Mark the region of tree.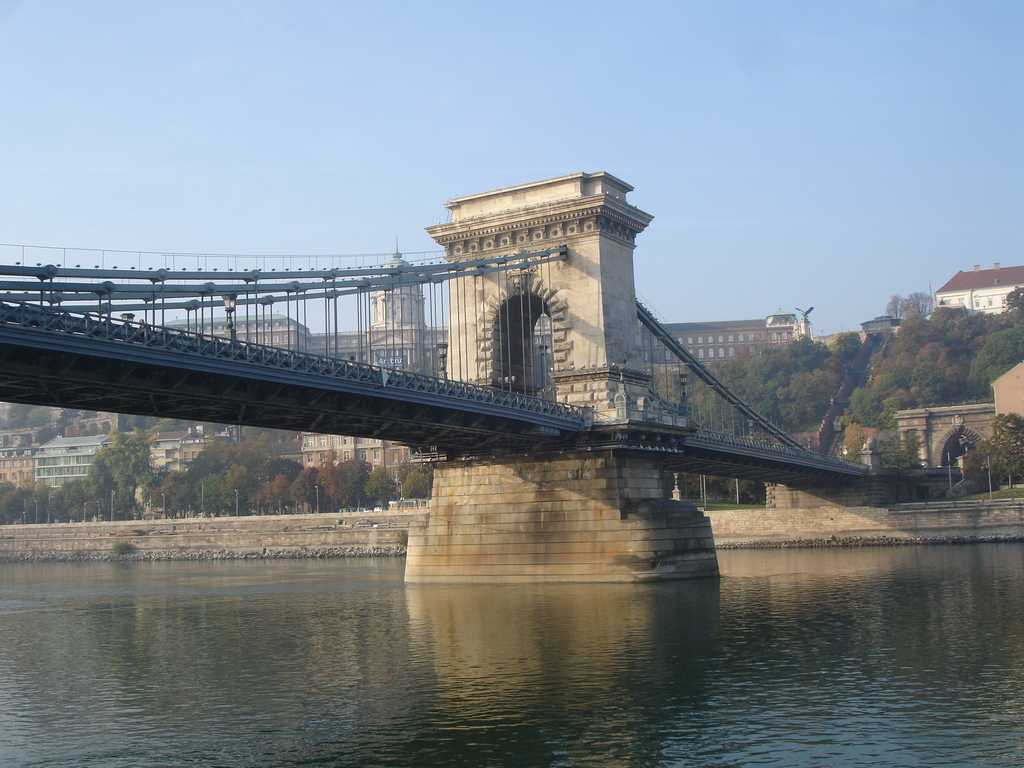
Region: x1=234, y1=436, x2=263, y2=467.
